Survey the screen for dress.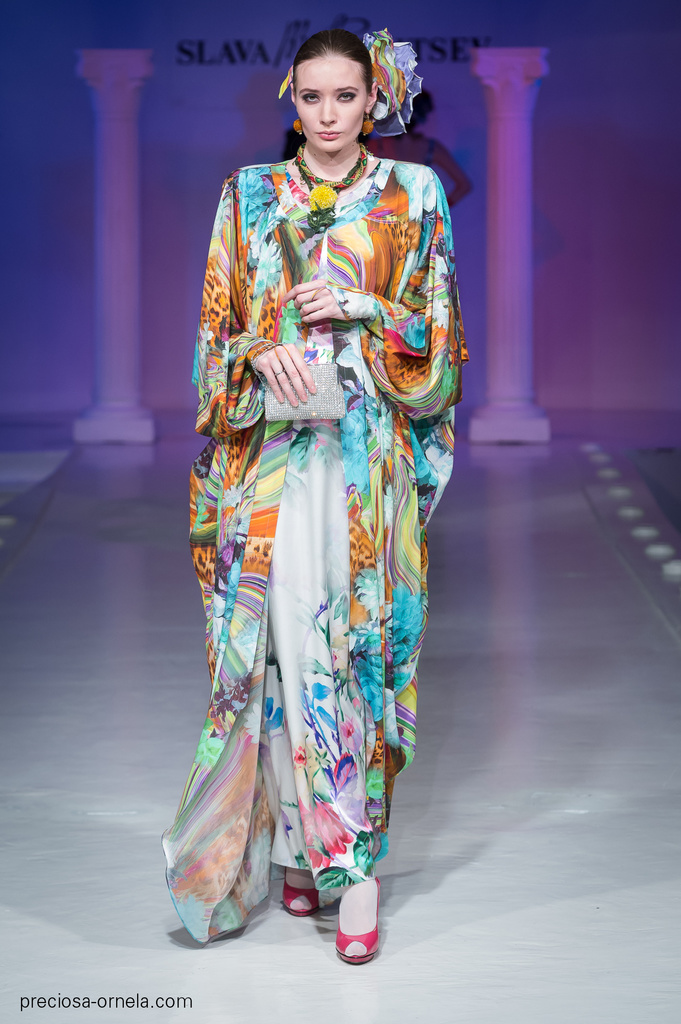
Survey found: bbox=[156, 154, 466, 945].
